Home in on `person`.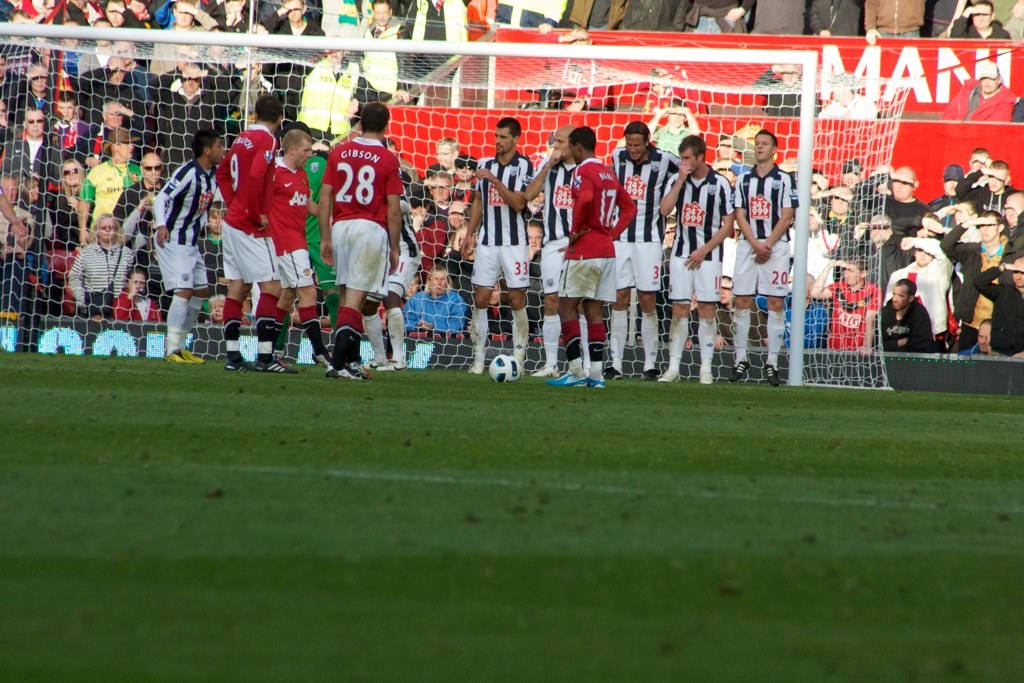
Homed in at {"x1": 749, "y1": 64, "x2": 826, "y2": 113}.
